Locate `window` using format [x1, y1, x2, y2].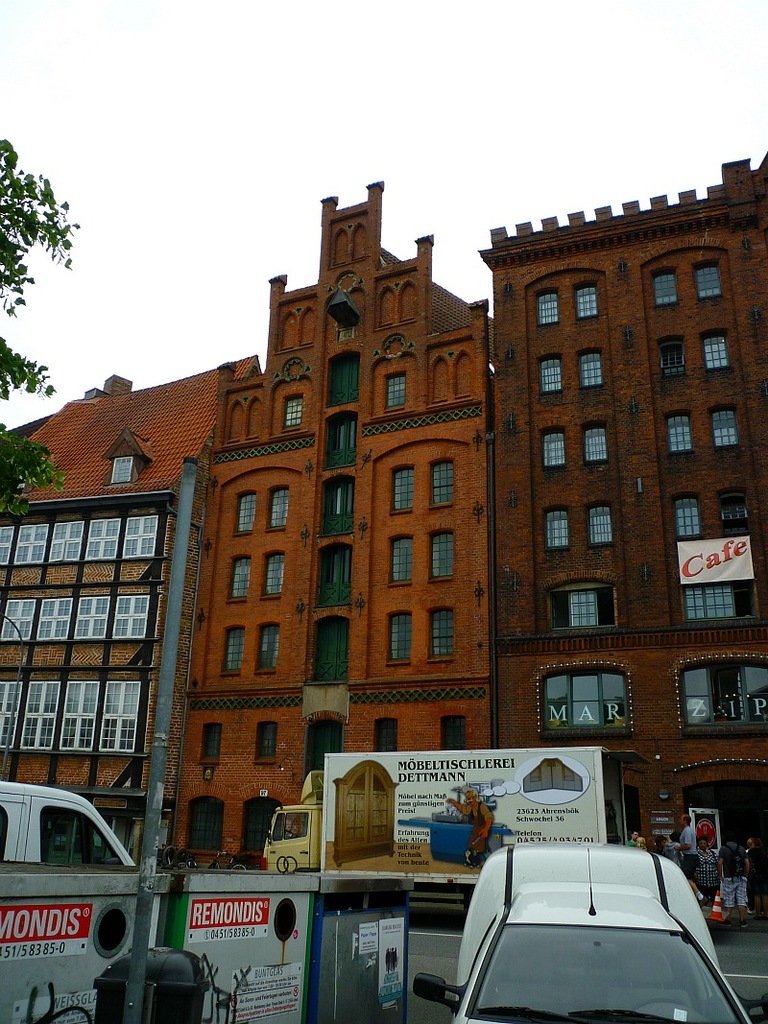
[588, 503, 617, 545].
